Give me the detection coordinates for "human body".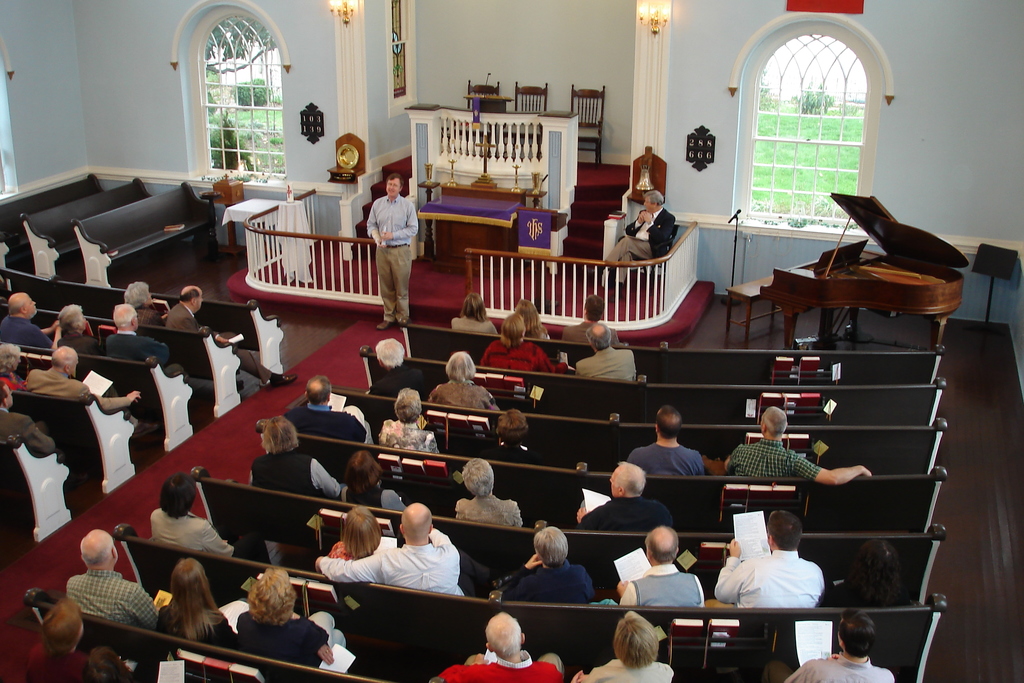
pyautogui.locateOnScreen(288, 404, 377, 441).
